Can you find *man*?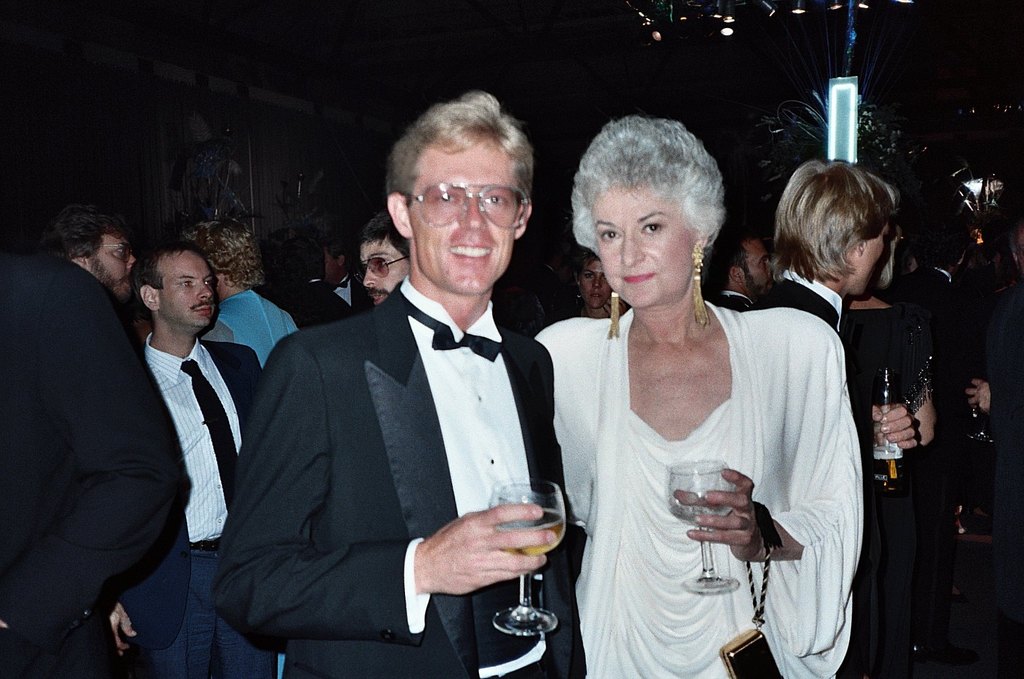
Yes, bounding box: <bbox>744, 163, 896, 335</bbox>.
